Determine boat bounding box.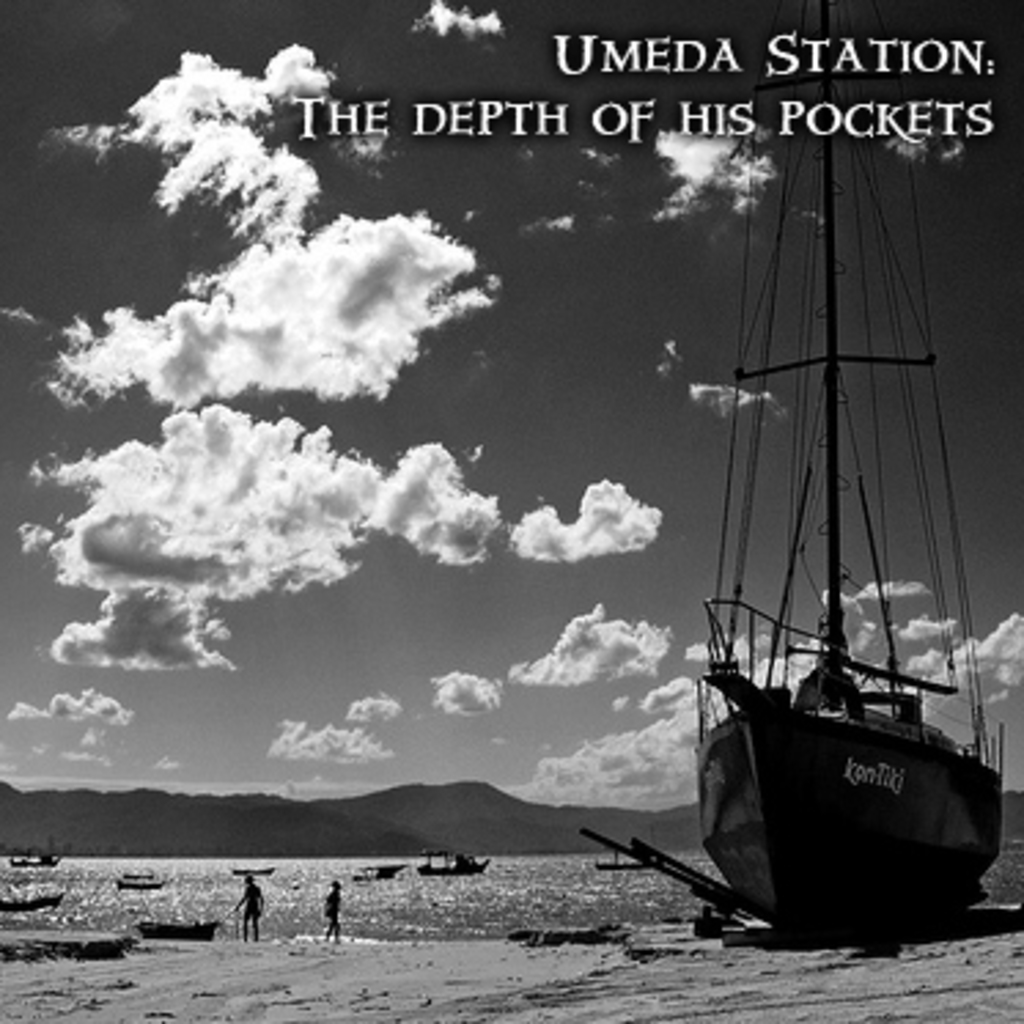
Determined: 113,862,159,892.
